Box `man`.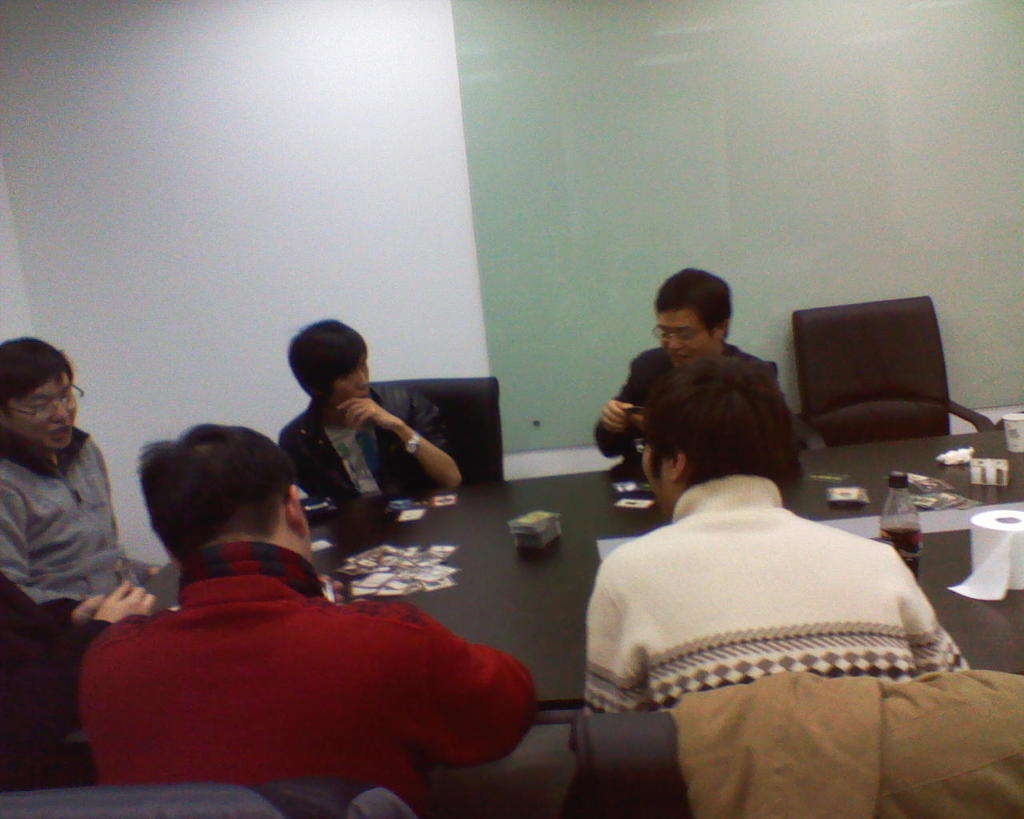
77:418:543:808.
